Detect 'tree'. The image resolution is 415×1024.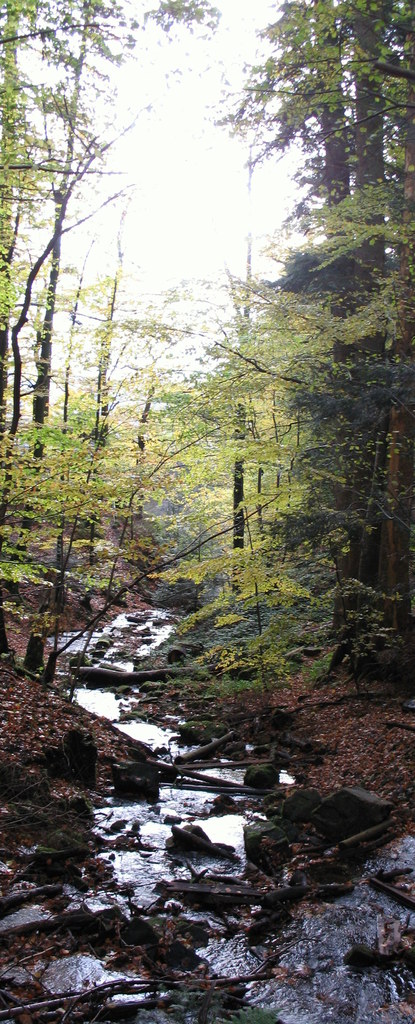
x1=220, y1=0, x2=414, y2=667.
